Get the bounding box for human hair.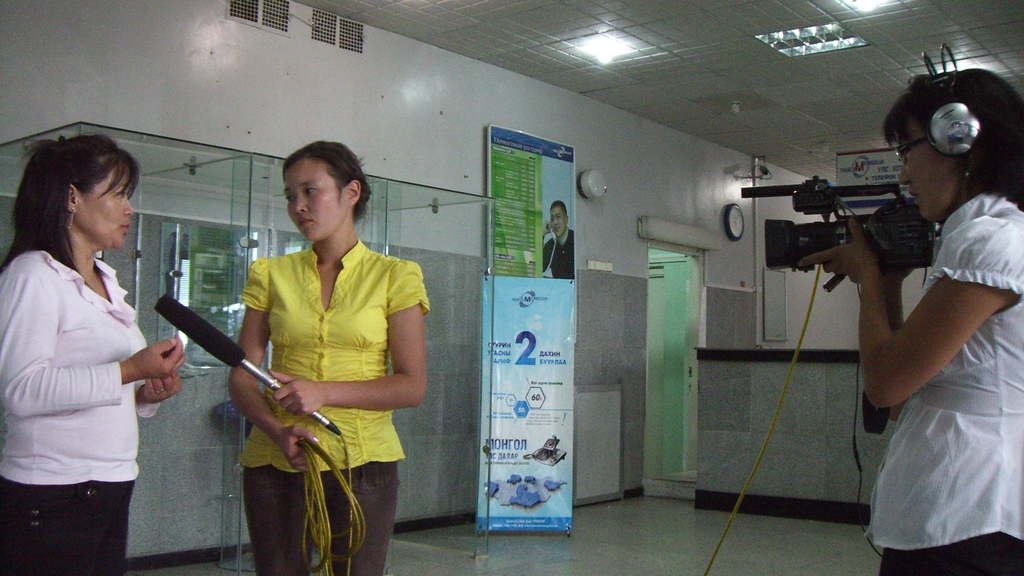
550,200,566,224.
